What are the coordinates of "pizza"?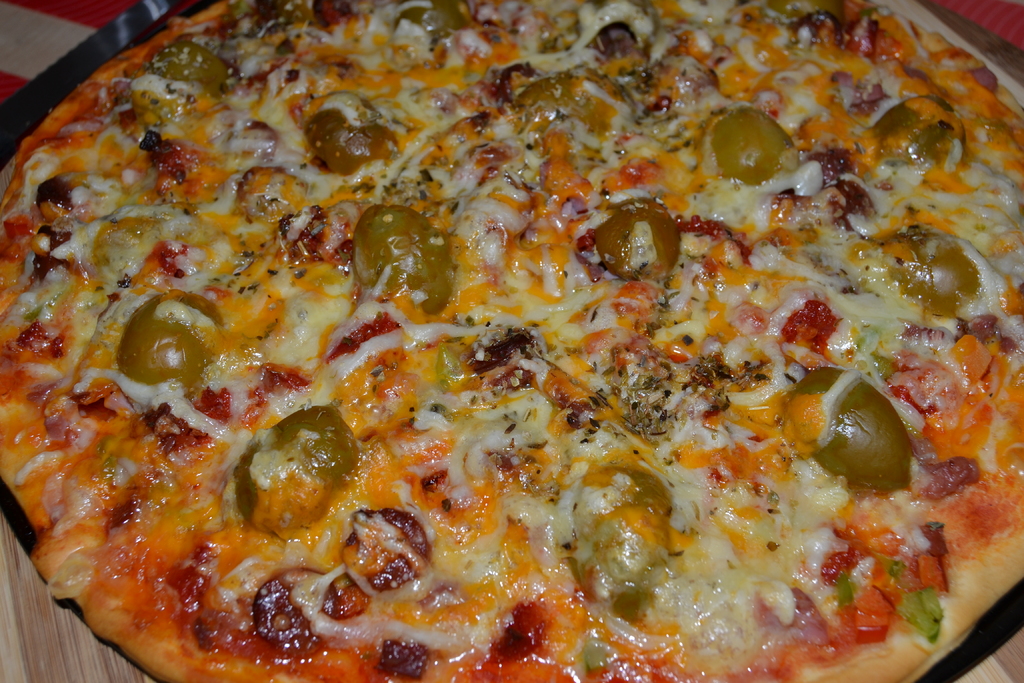
(x1=8, y1=0, x2=1023, y2=682).
